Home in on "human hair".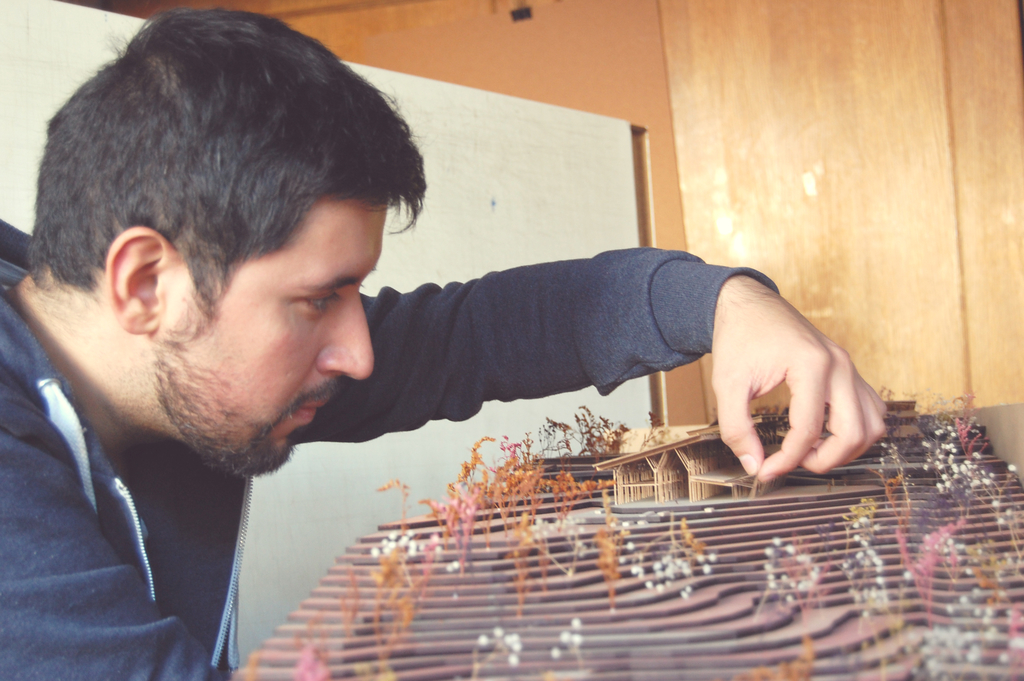
Homed in at 29/0/399/355.
